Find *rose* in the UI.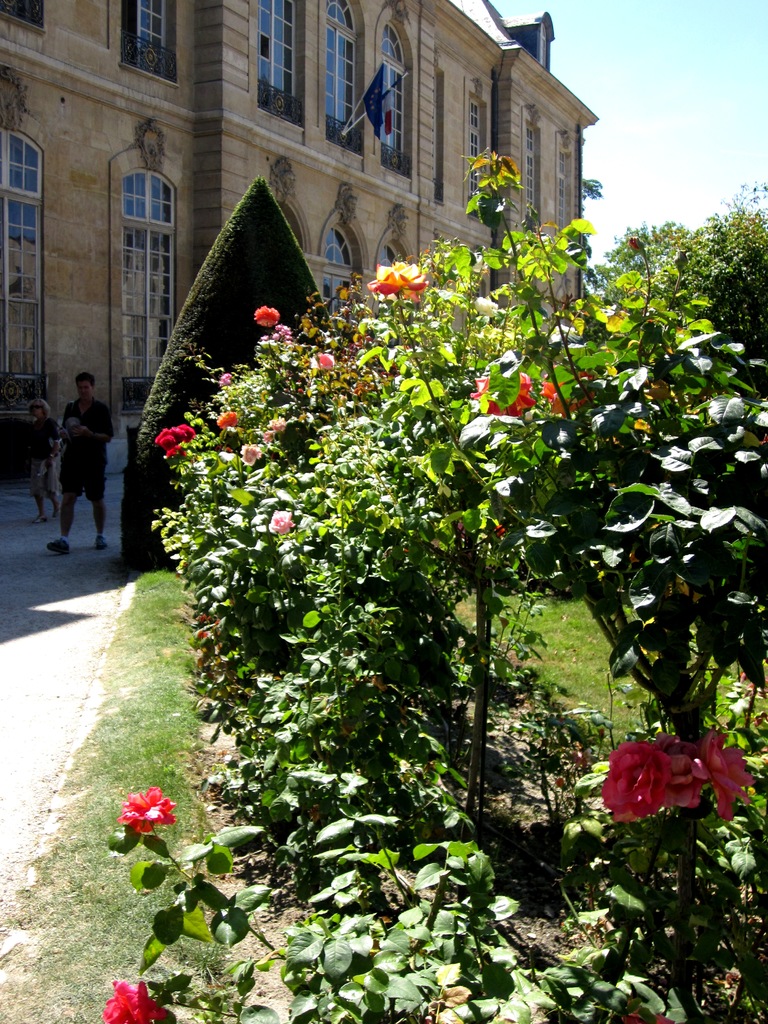
UI element at {"x1": 538, "y1": 365, "x2": 594, "y2": 417}.
